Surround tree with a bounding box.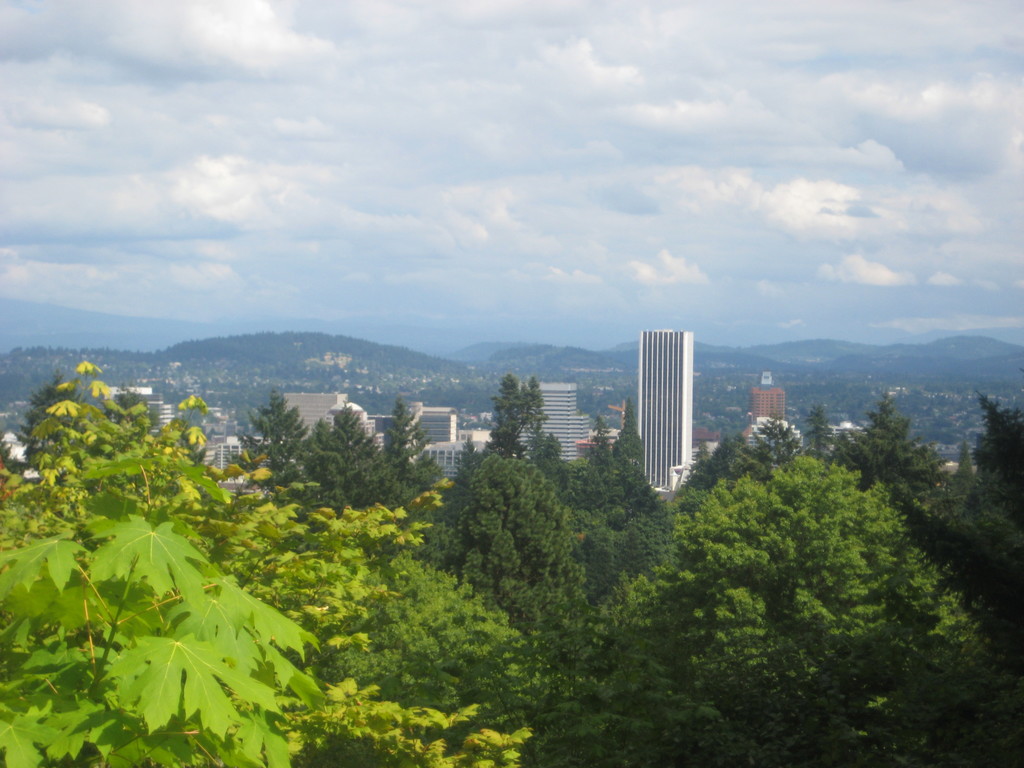
{"x1": 611, "y1": 469, "x2": 1004, "y2": 766}.
